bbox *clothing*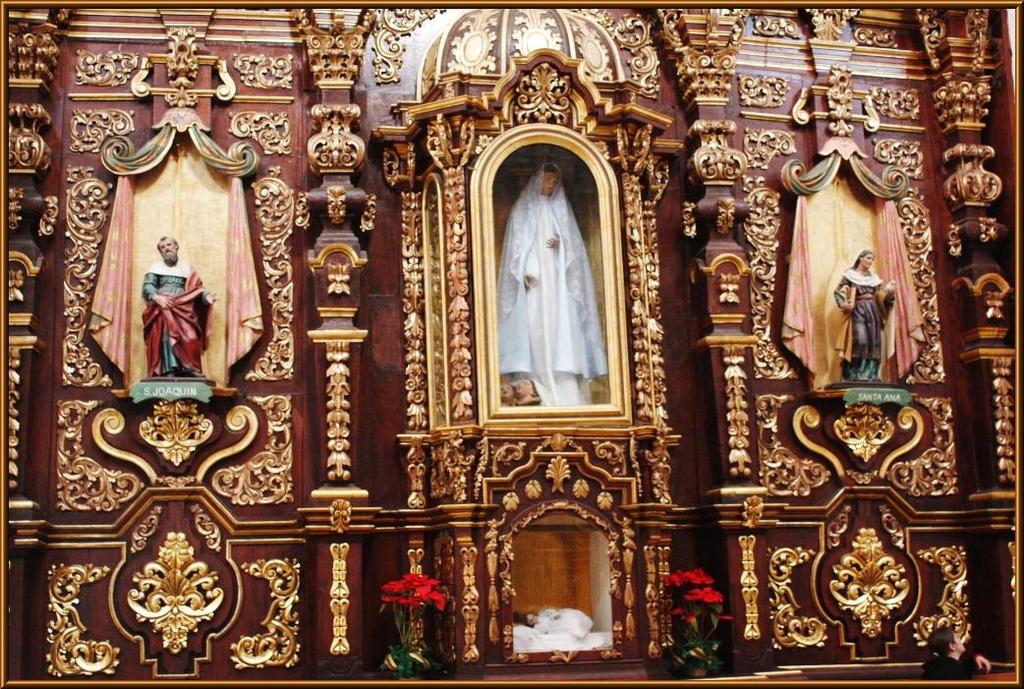
region(835, 265, 897, 381)
